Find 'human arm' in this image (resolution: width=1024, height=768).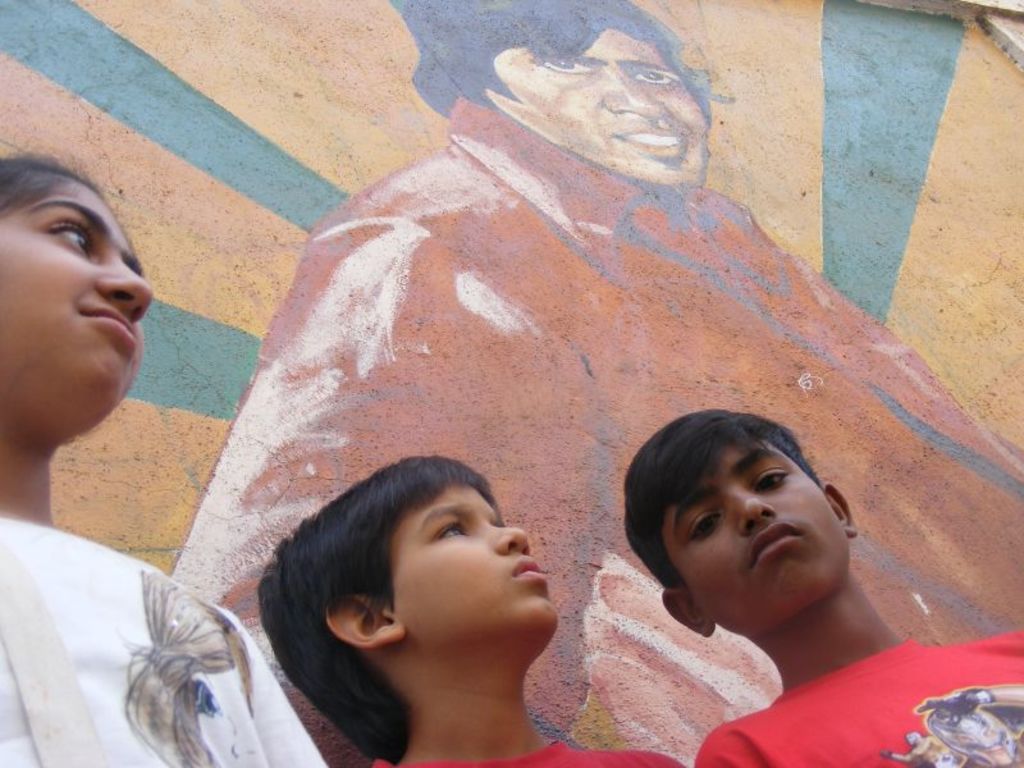
(x1=690, y1=730, x2=762, y2=767).
